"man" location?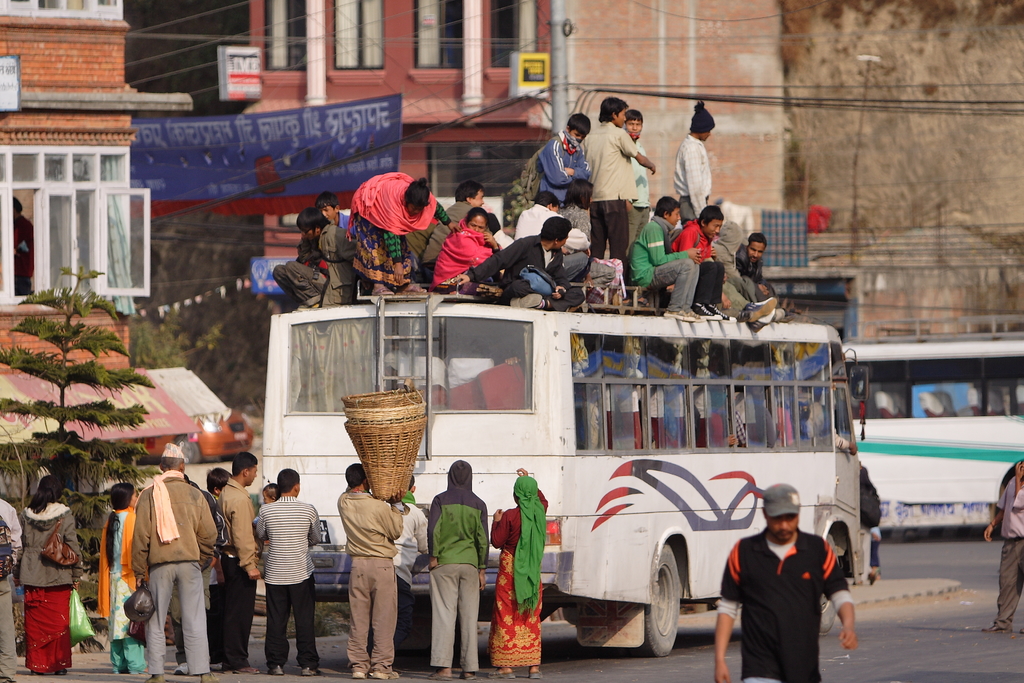
detection(264, 197, 349, 313)
